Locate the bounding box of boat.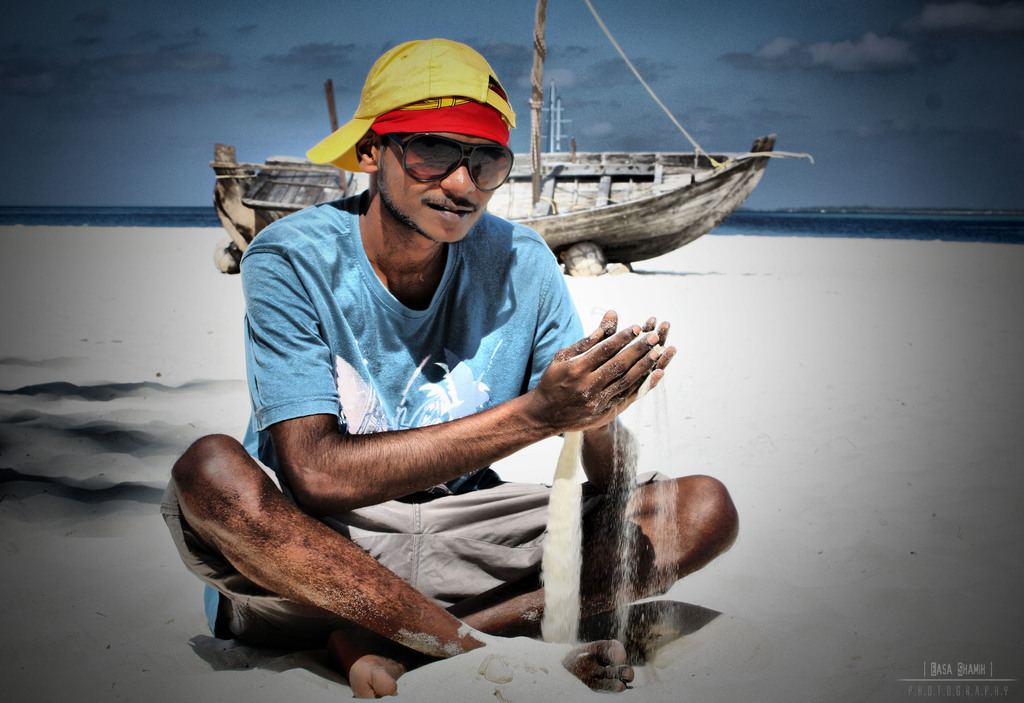
Bounding box: Rect(206, 0, 809, 268).
